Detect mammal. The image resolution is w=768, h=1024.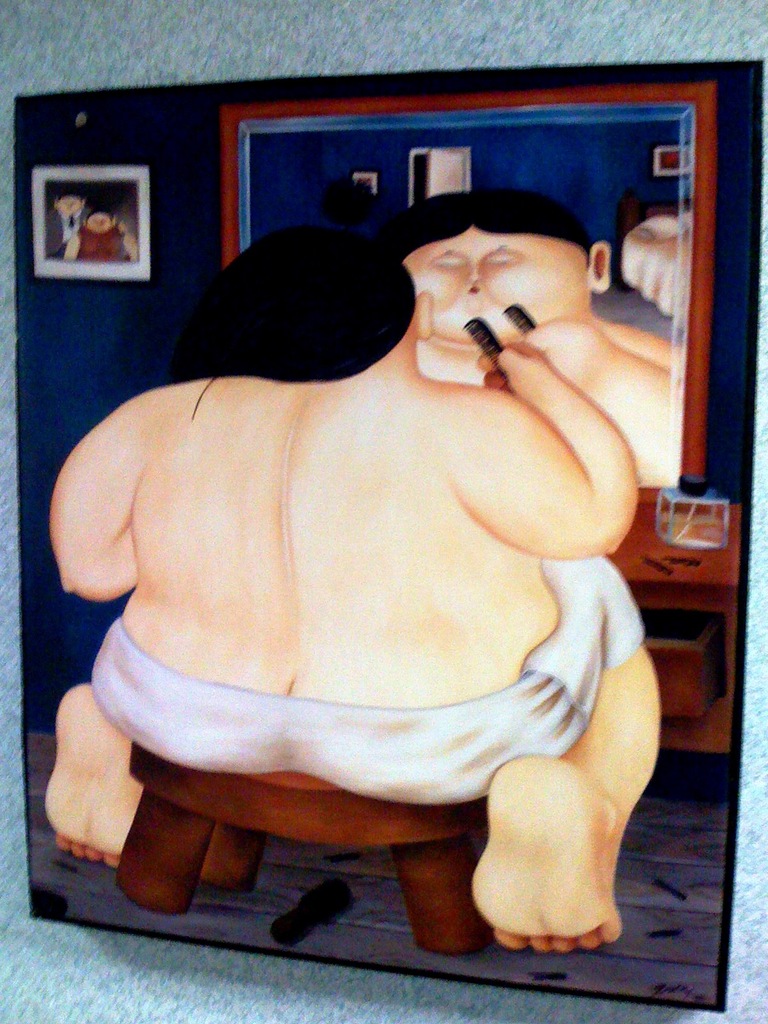
[44, 196, 79, 259].
